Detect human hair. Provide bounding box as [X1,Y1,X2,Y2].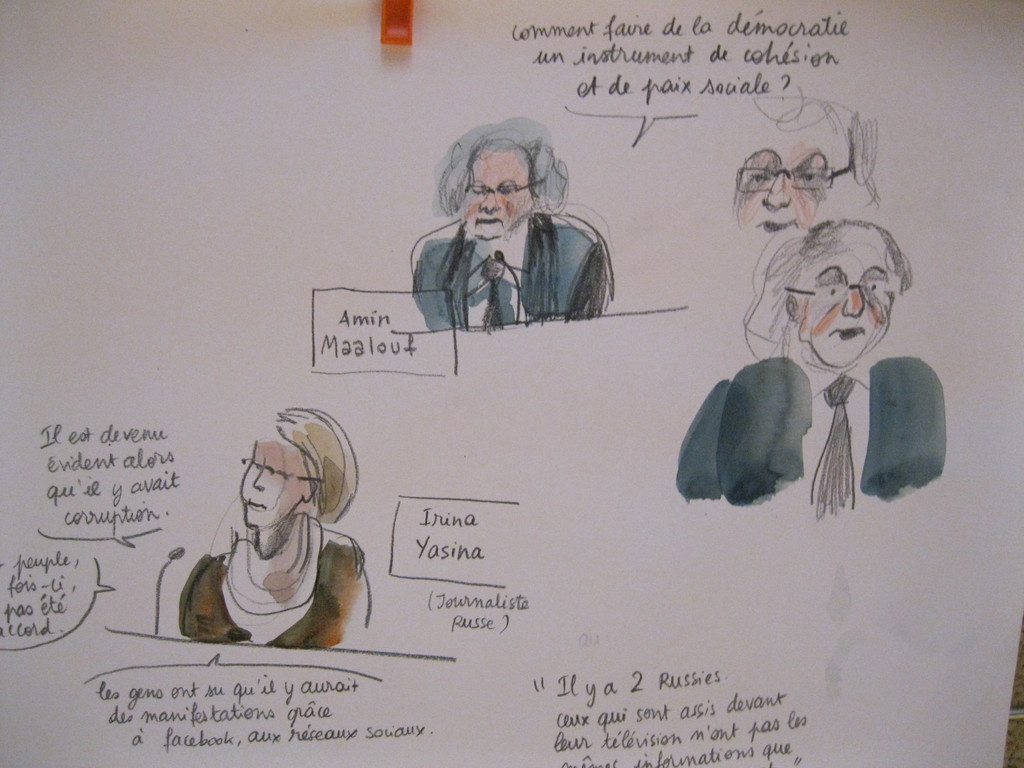
[752,98,884,206].
